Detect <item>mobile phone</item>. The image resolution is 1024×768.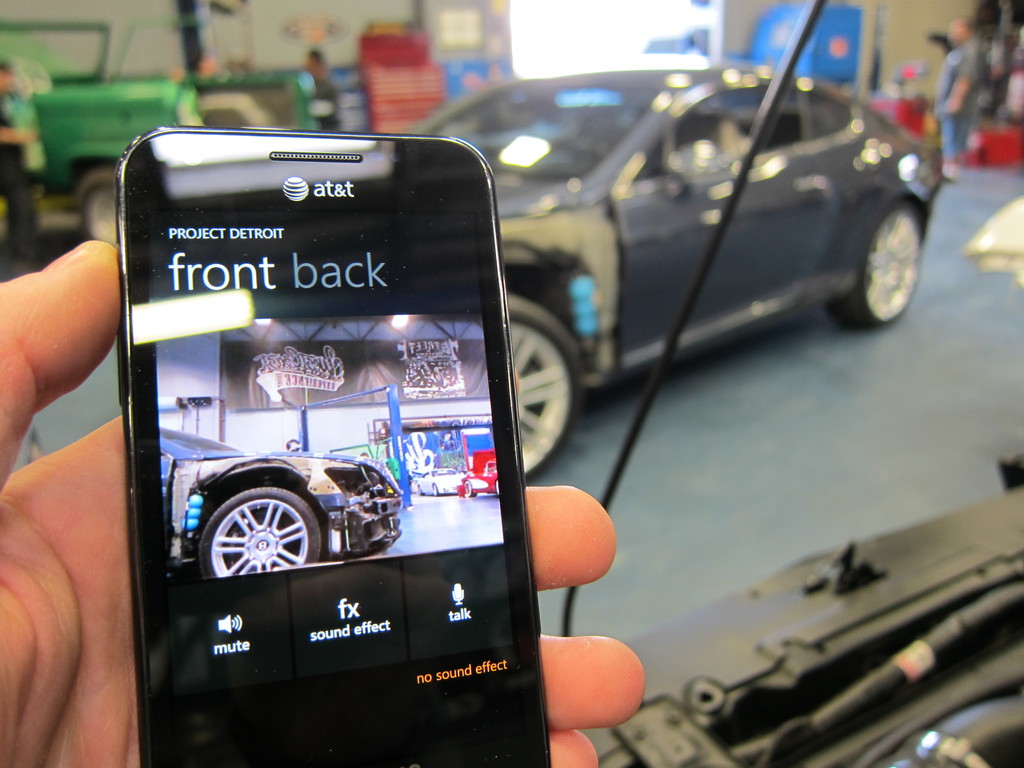
select_region(115, 99, 552, 760).
